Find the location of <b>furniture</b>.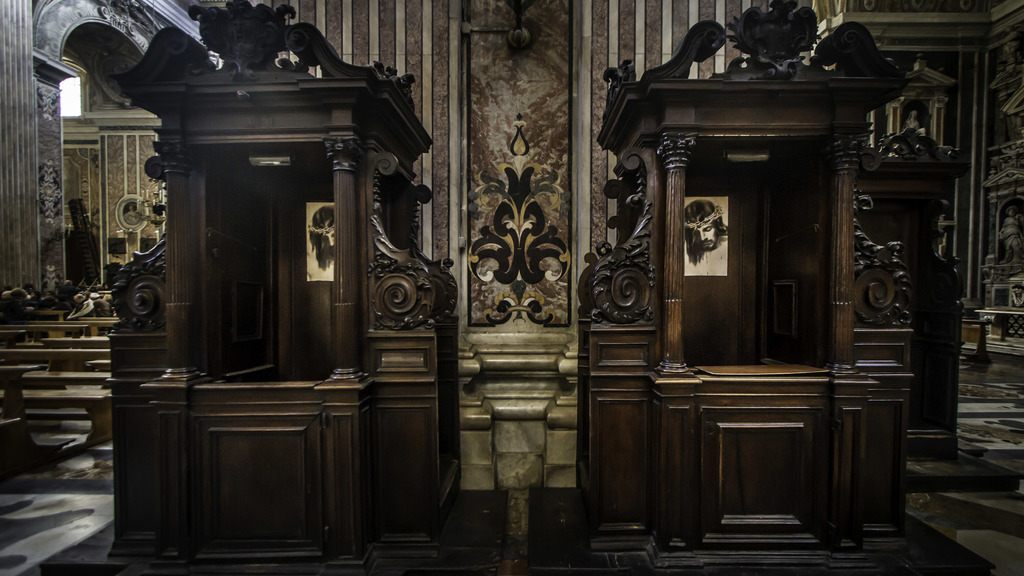
Location: <region>0, 315, 126, 334</region>.
